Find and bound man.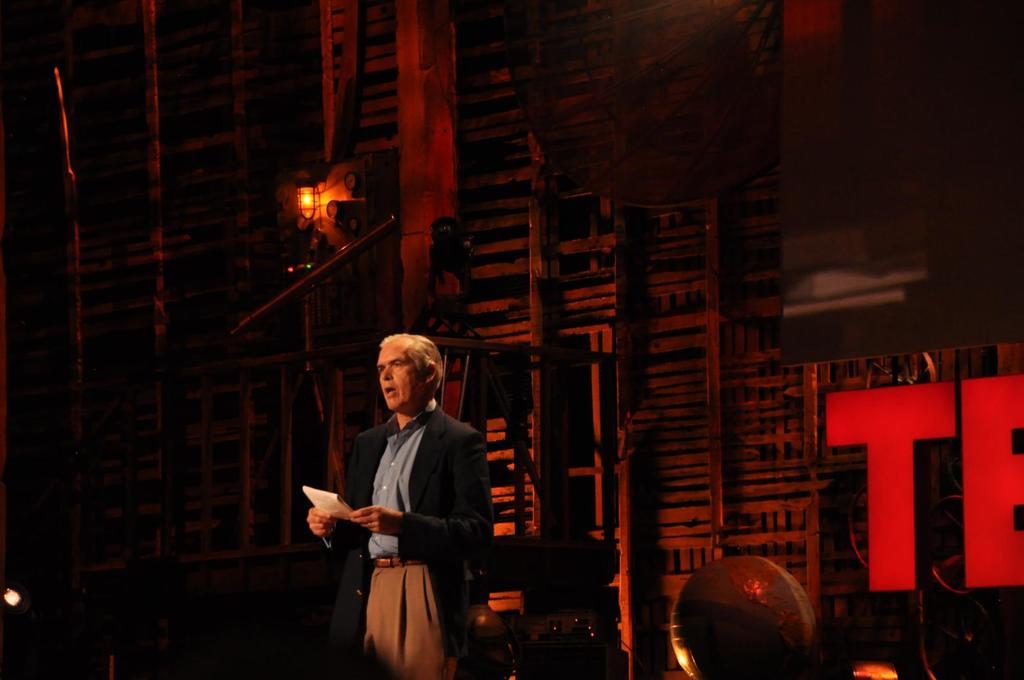
Bound: [302,326,488,679].
